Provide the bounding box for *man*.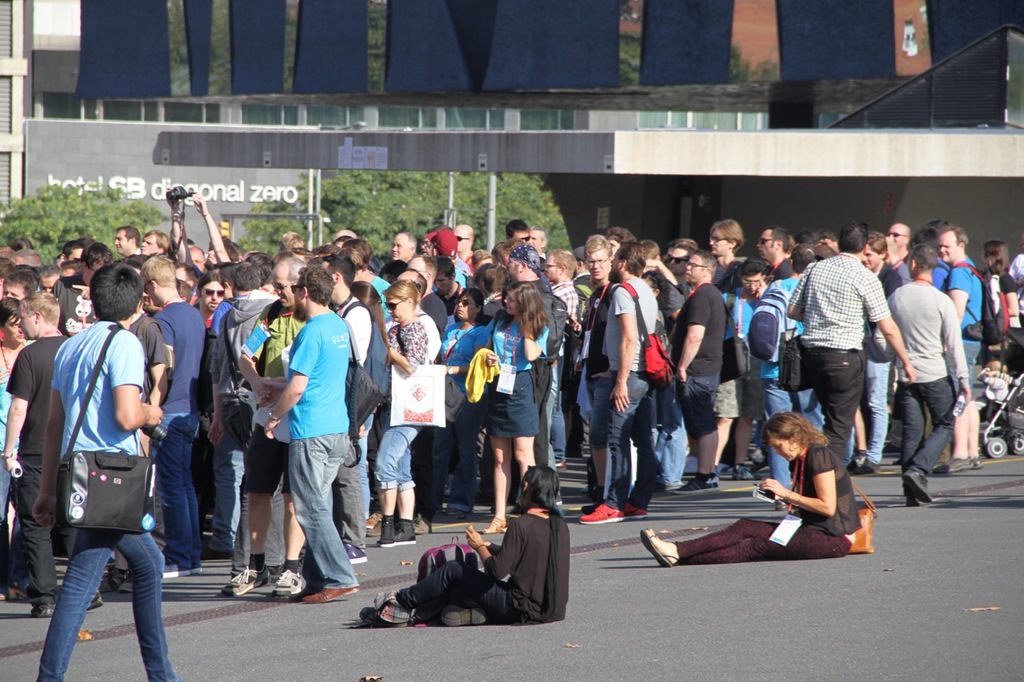
crop(113, 225, 139, 253).
